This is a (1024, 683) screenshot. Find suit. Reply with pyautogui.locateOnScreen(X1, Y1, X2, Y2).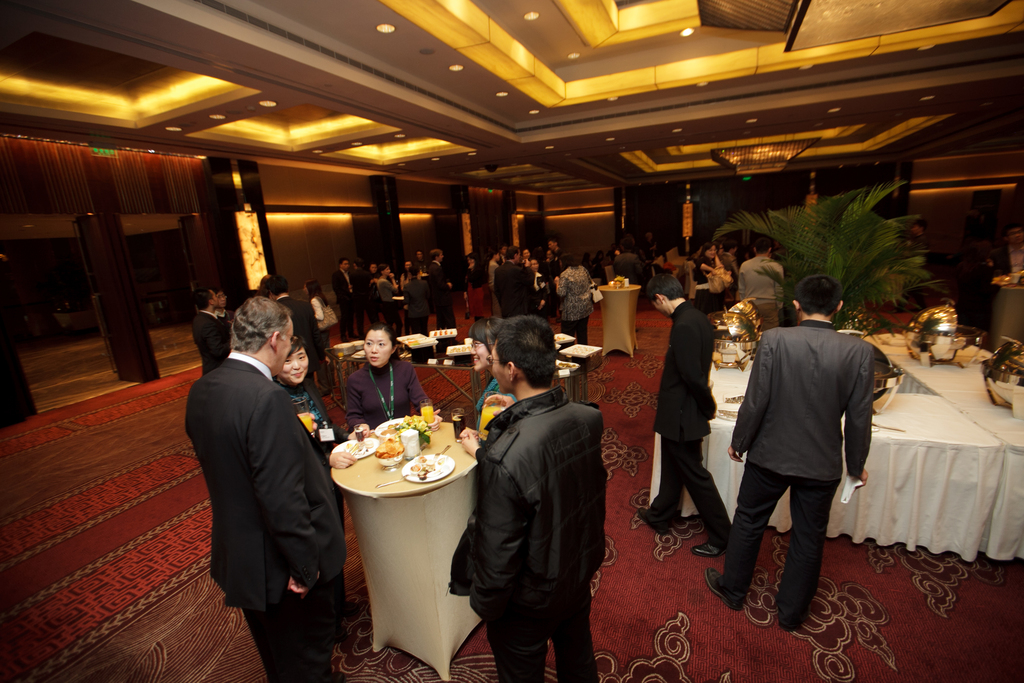
pyautogui.locateOnScreen(186, 357, 348, 682).
